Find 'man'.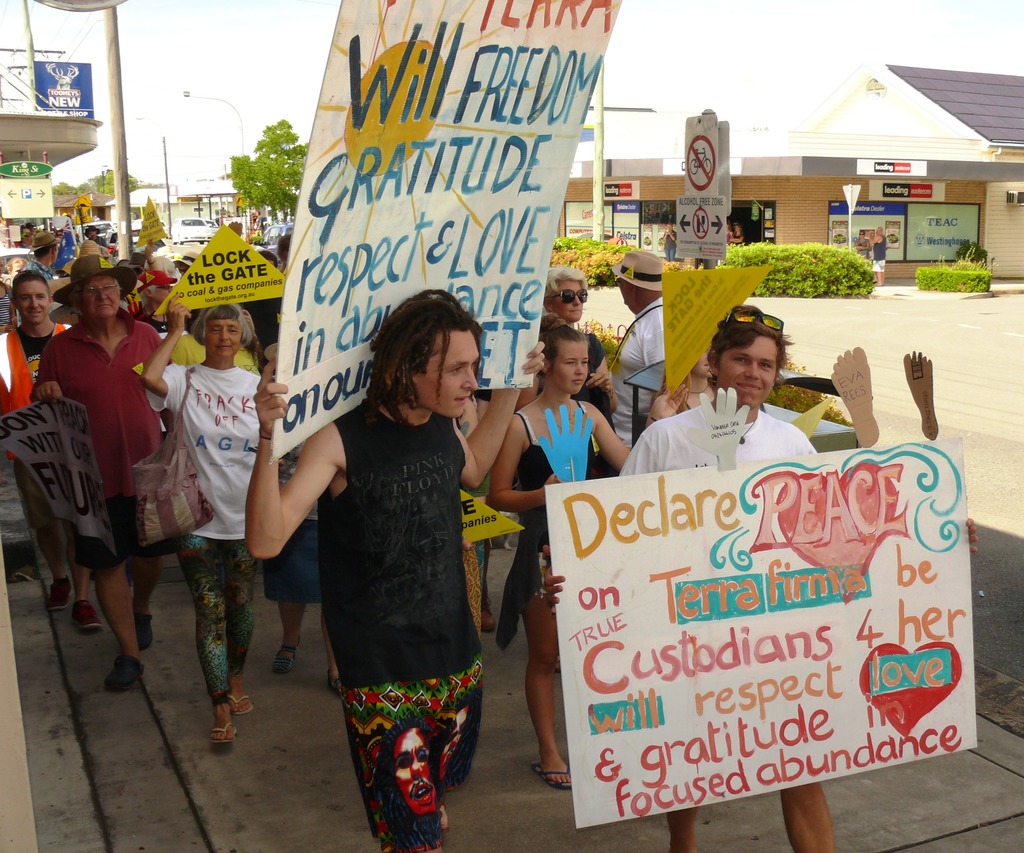
<bbox>28, 245, 164, 699</bbox>.
